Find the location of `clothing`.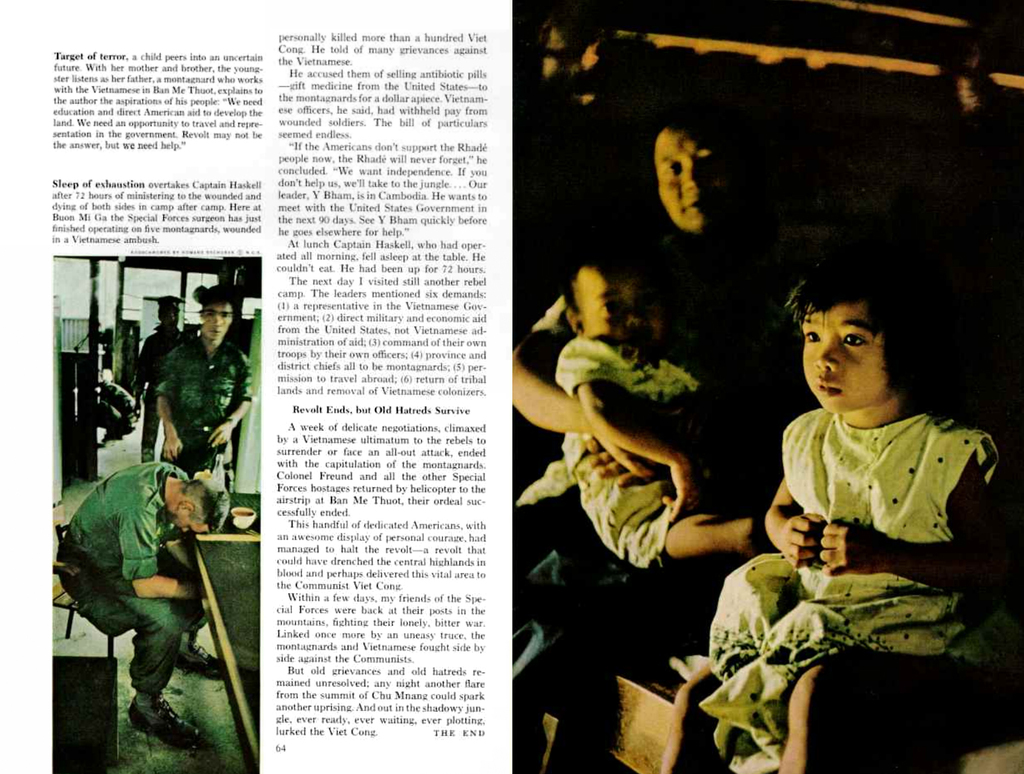
Location: box=[153, 332, 255, 480].
